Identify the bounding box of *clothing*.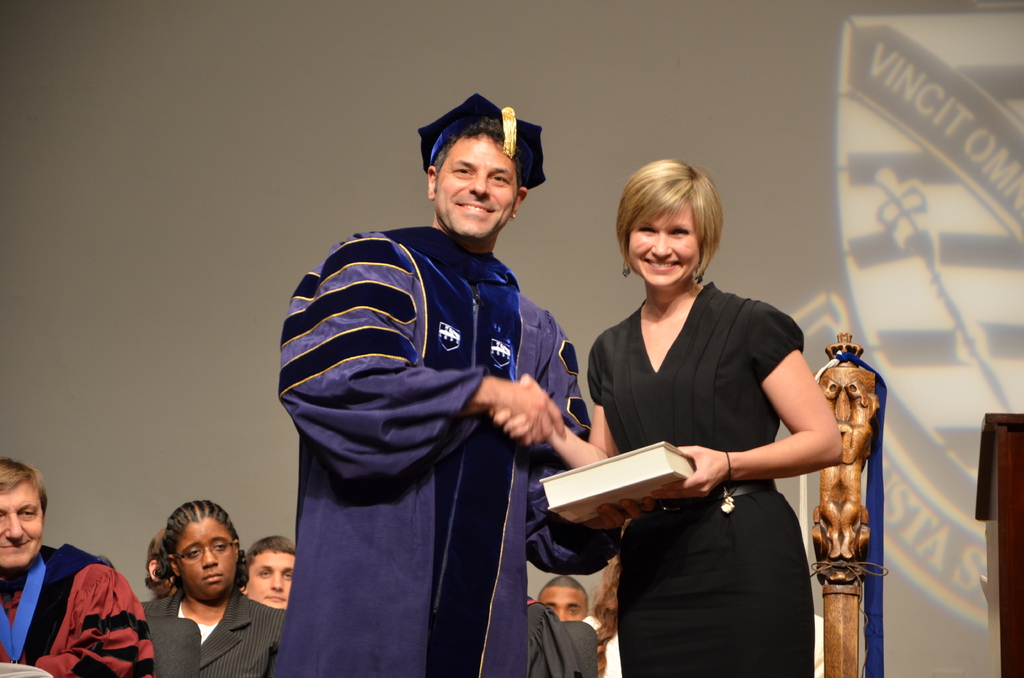
[277,228,621,677].
